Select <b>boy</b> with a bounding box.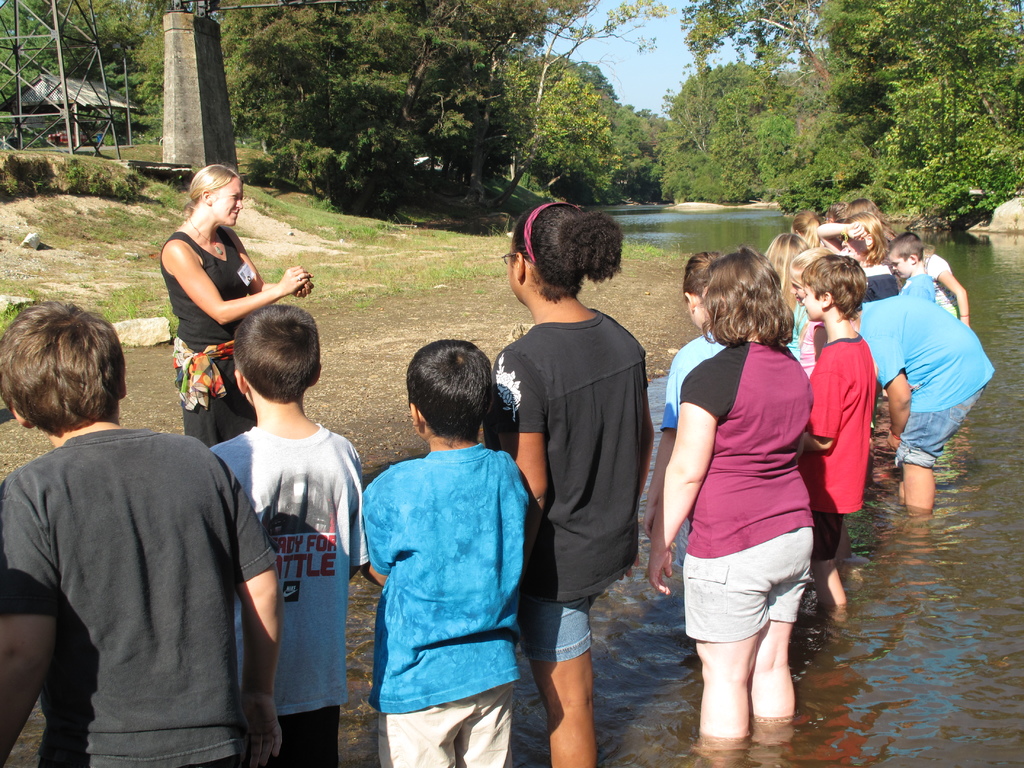
pyautogui.locateOnScreen(183, 259, 366, 736).
